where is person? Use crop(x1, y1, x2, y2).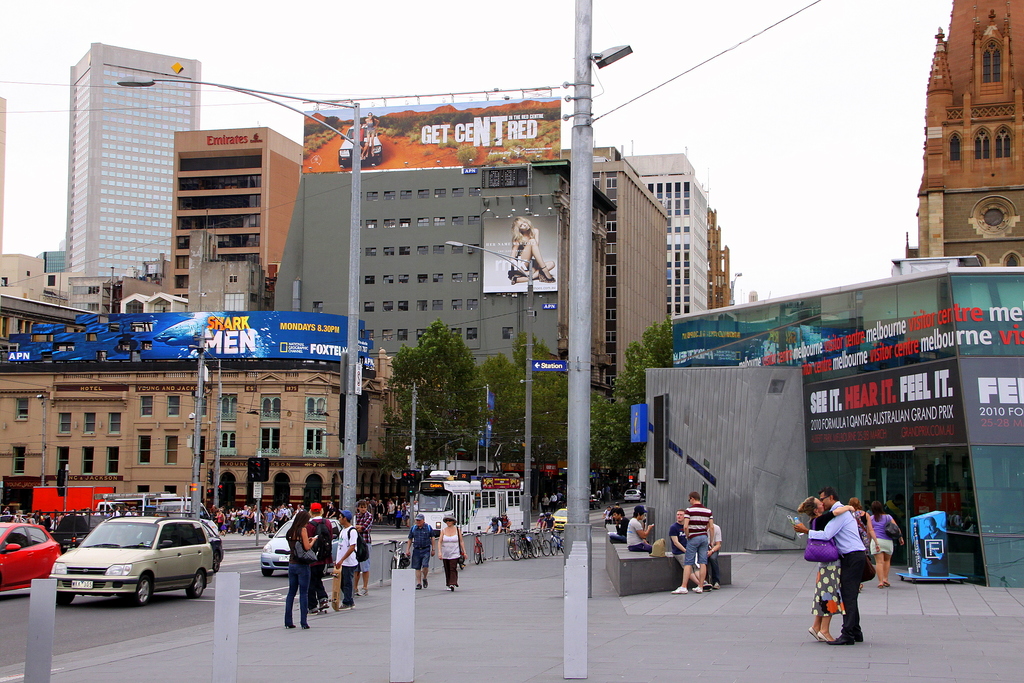
crop(626, 508, 651, 549).
